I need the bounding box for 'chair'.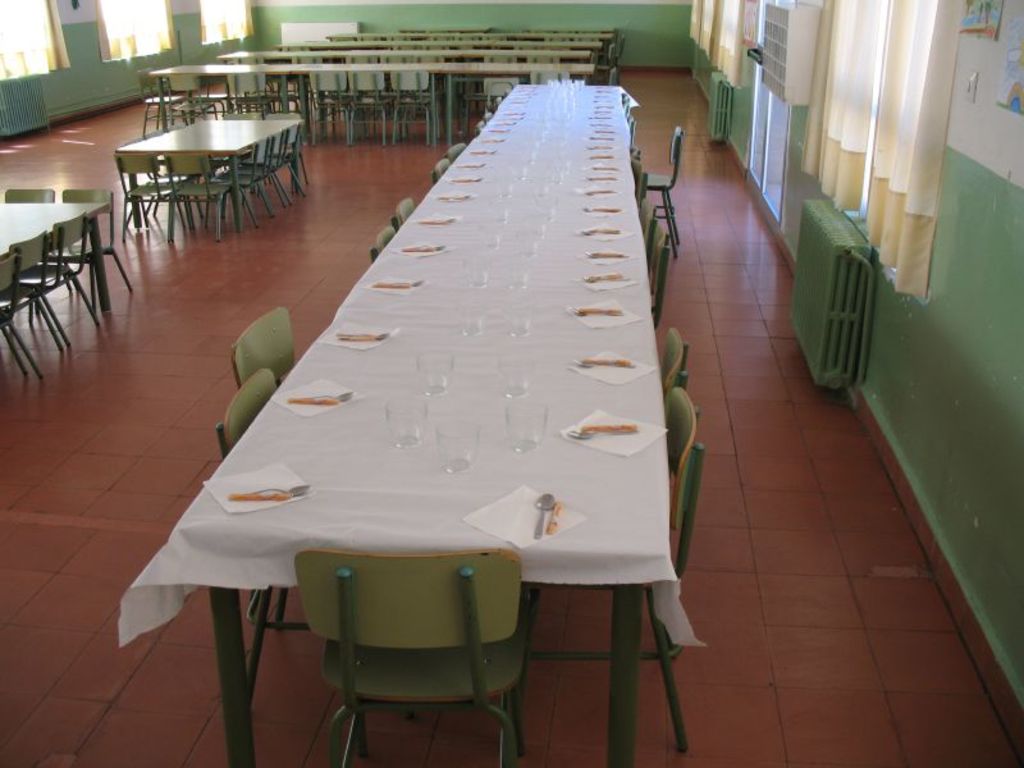
Here it is: (x1=628, y1=132, x2=641, y2=166).
